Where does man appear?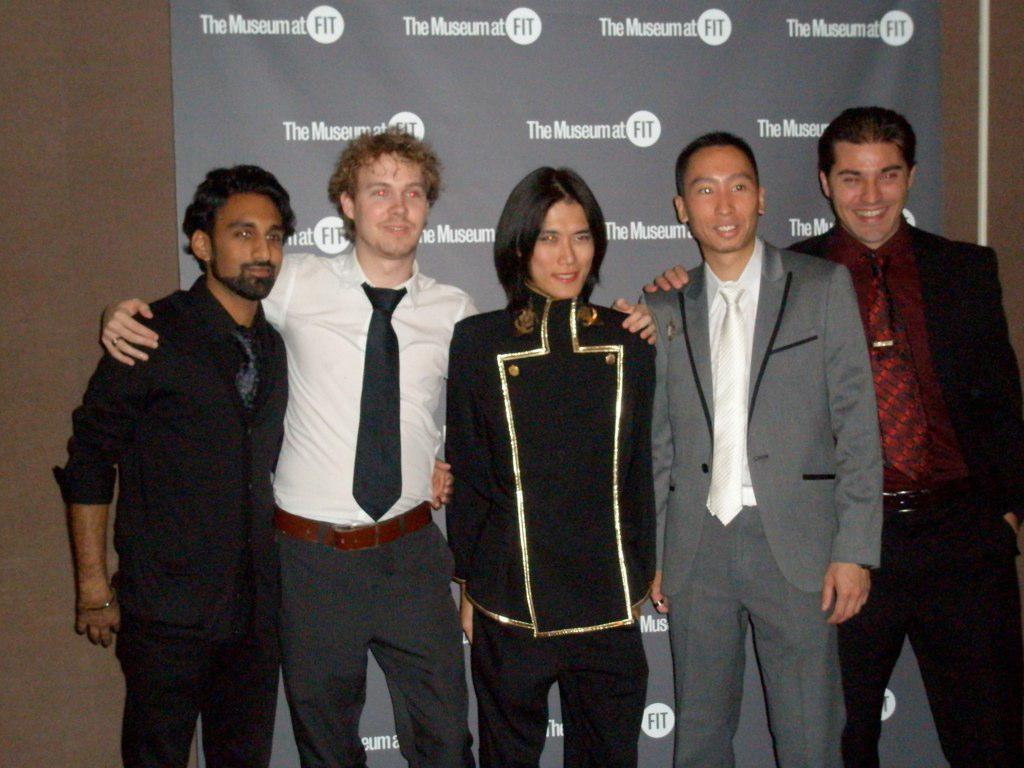
Appears at (left=444, top=168, right=654, bottom=767).
